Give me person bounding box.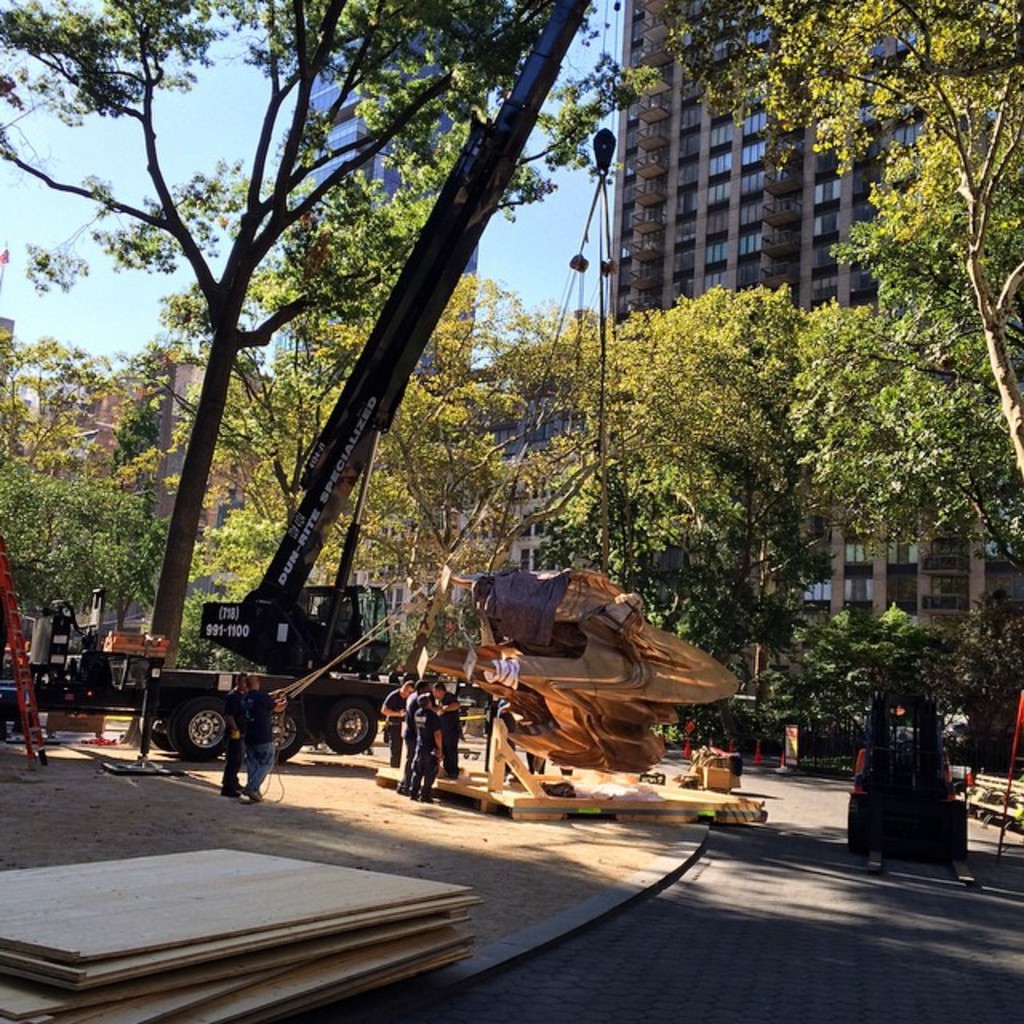
(402, 686, 437, 803).
